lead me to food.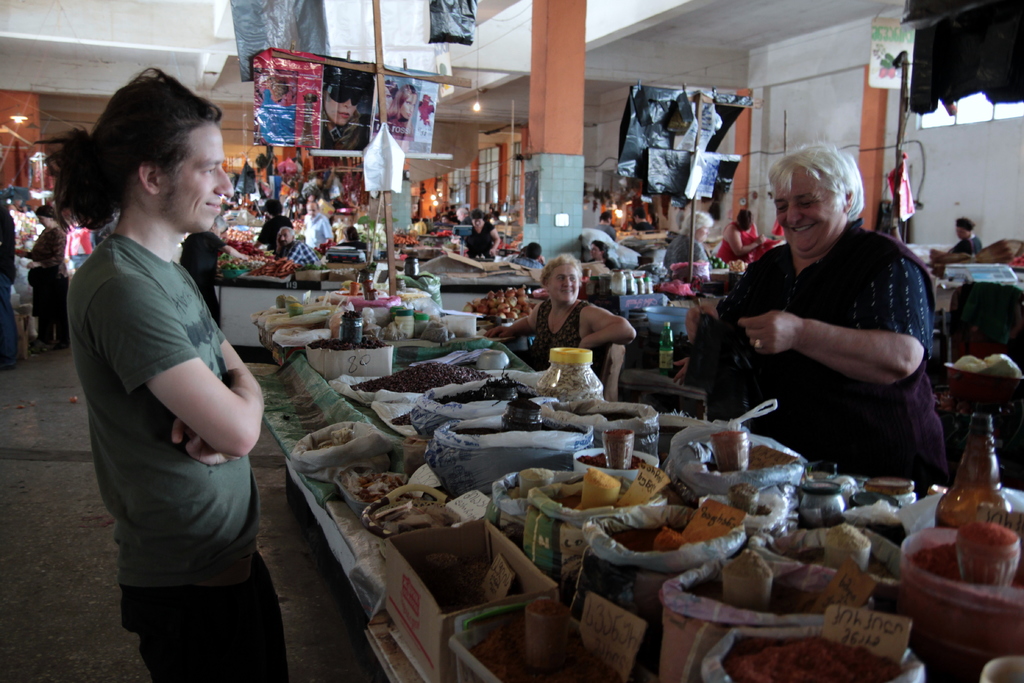
Lead to (890, 523, 1023, 665).
